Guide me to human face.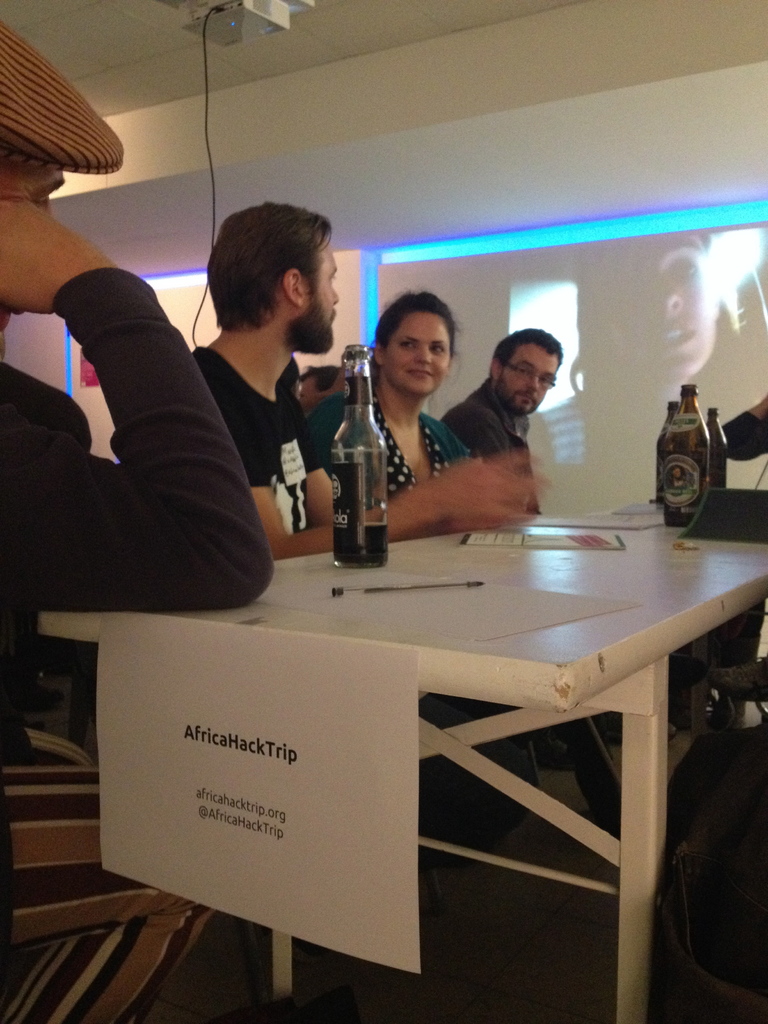
Guidance: (386,305,447,388).
